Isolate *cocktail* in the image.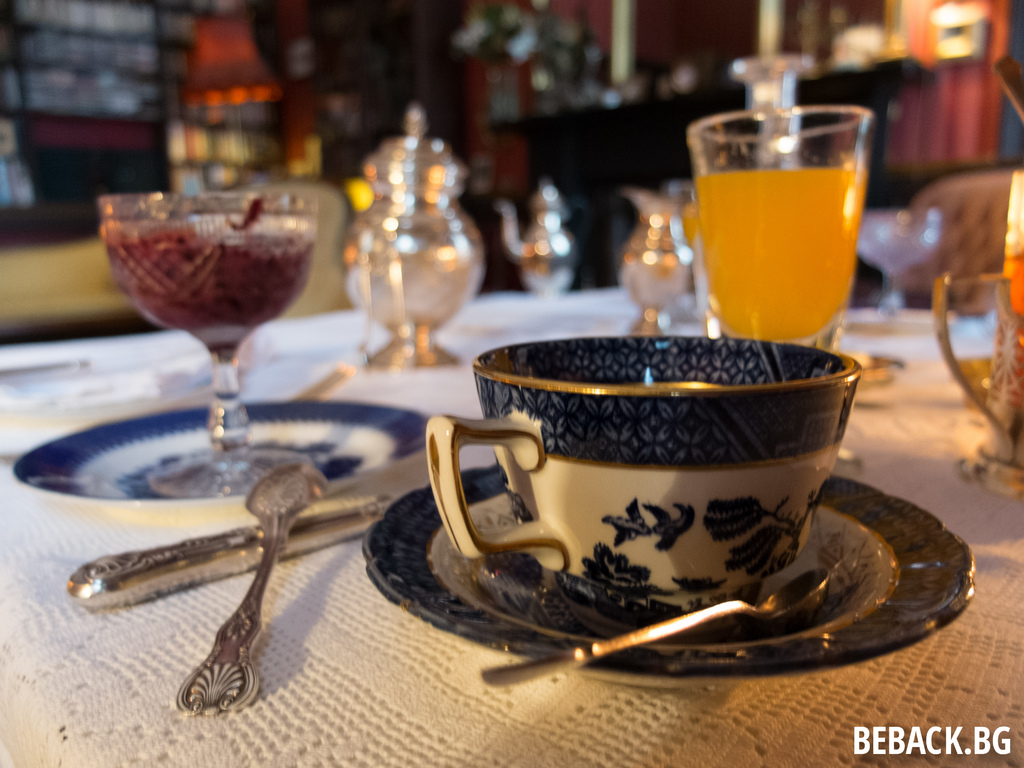
Isolated region: (92,170,340,396).
